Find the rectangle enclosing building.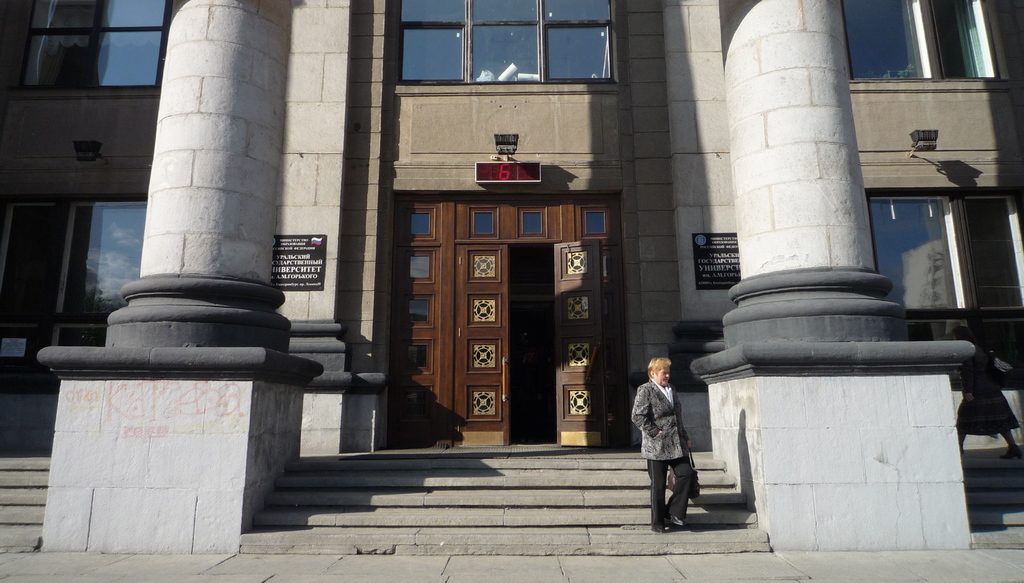
<bbox>0, 0, 1023, 456</bbox>.
